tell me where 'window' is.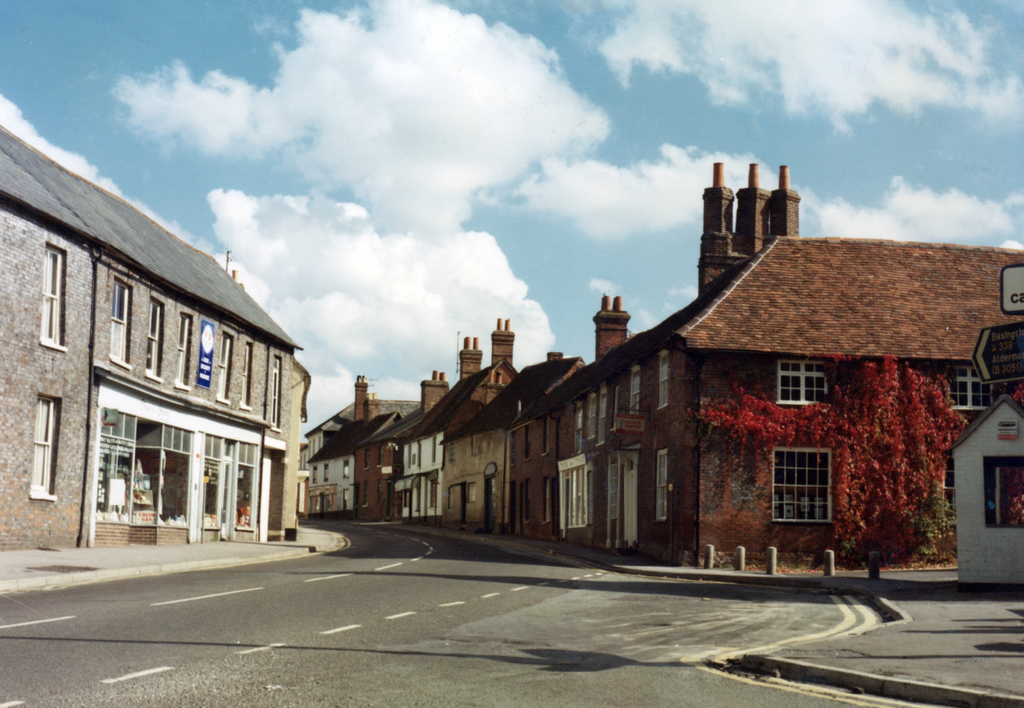
'window' is at pyautogui.locateOnScreen(36, 395, 60, 490).
